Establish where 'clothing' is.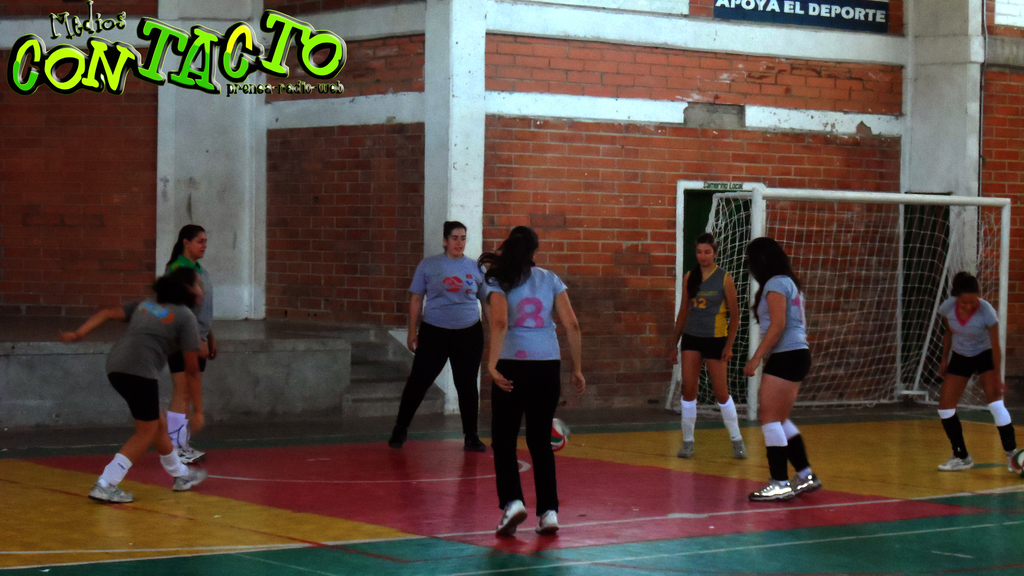
Established at (934, 297, 1004, 371).
